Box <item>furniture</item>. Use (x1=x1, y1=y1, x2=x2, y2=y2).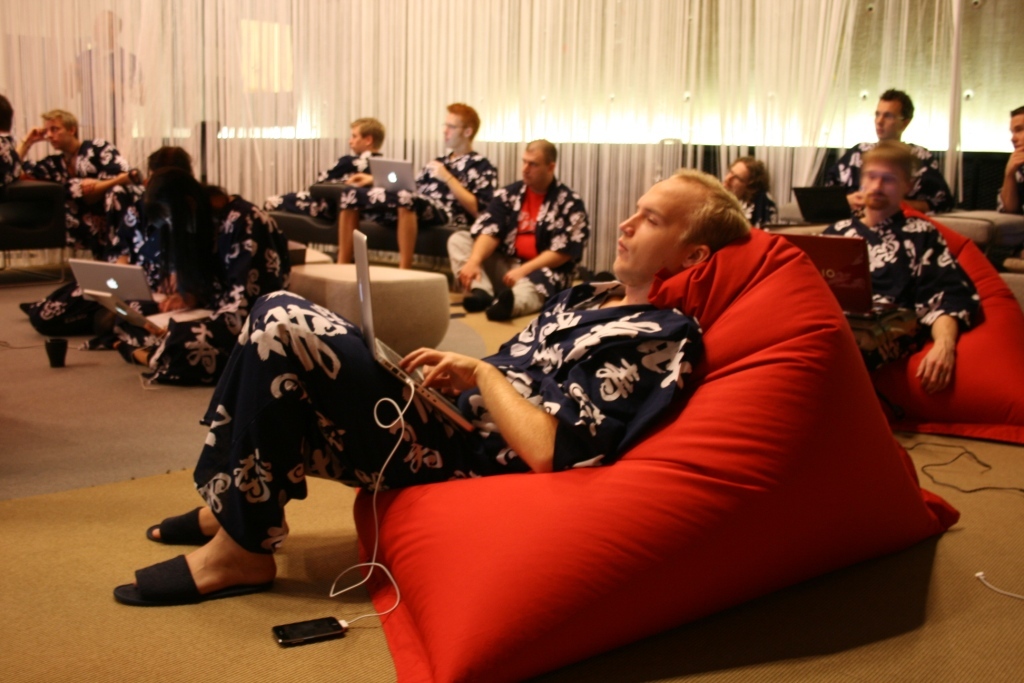
(x1=290, y1=262, x2=449, y2=357).
